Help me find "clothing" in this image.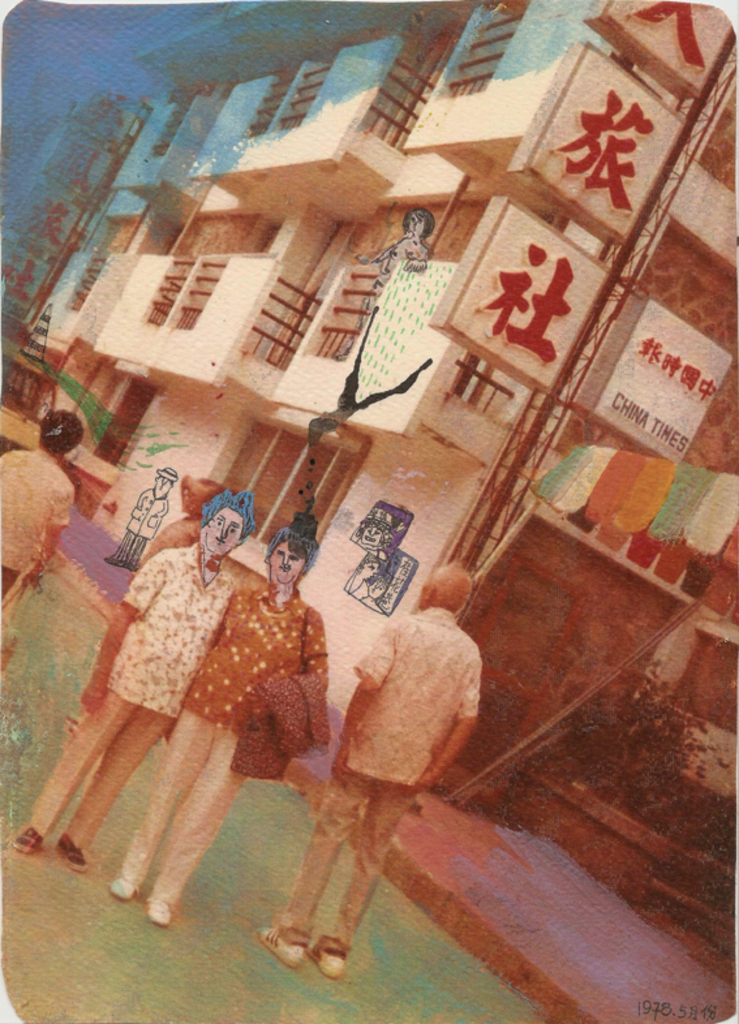
Found it: (left=33, top=546, right=235, bottom=842).
